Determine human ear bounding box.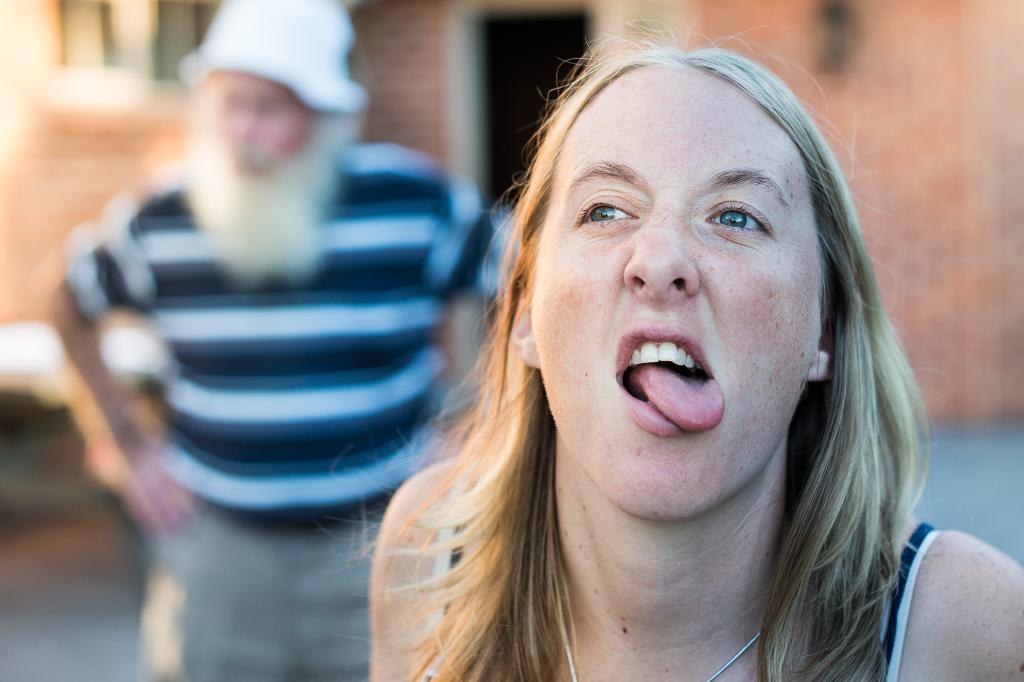
Determined: 806/296/837/380.
